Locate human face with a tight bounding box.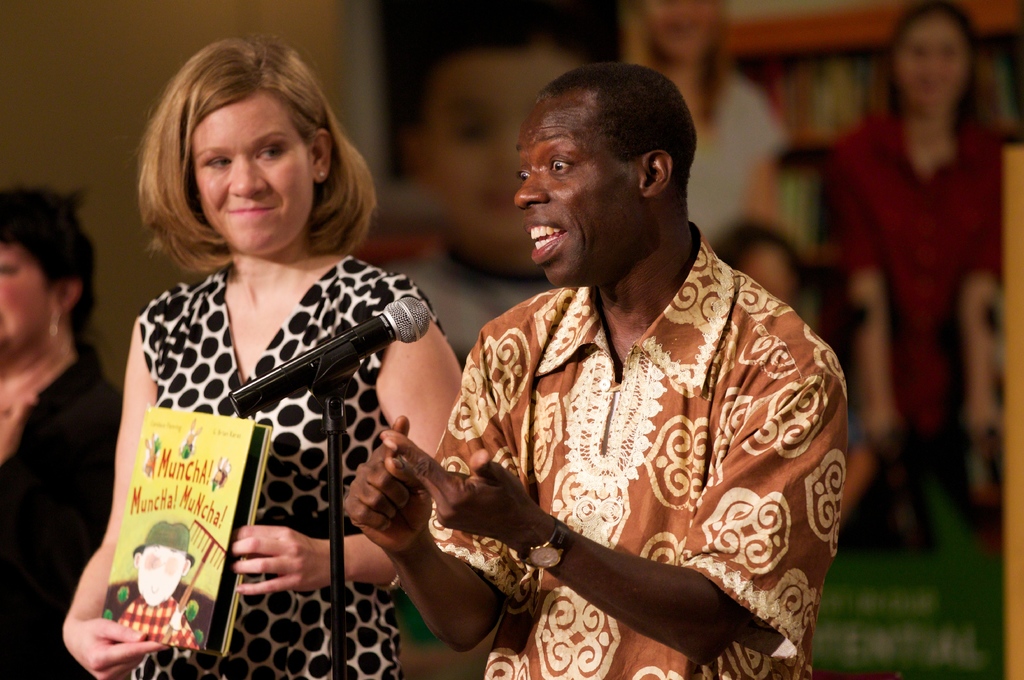
[x1=190, y1=99, x2=313, y2=250].
